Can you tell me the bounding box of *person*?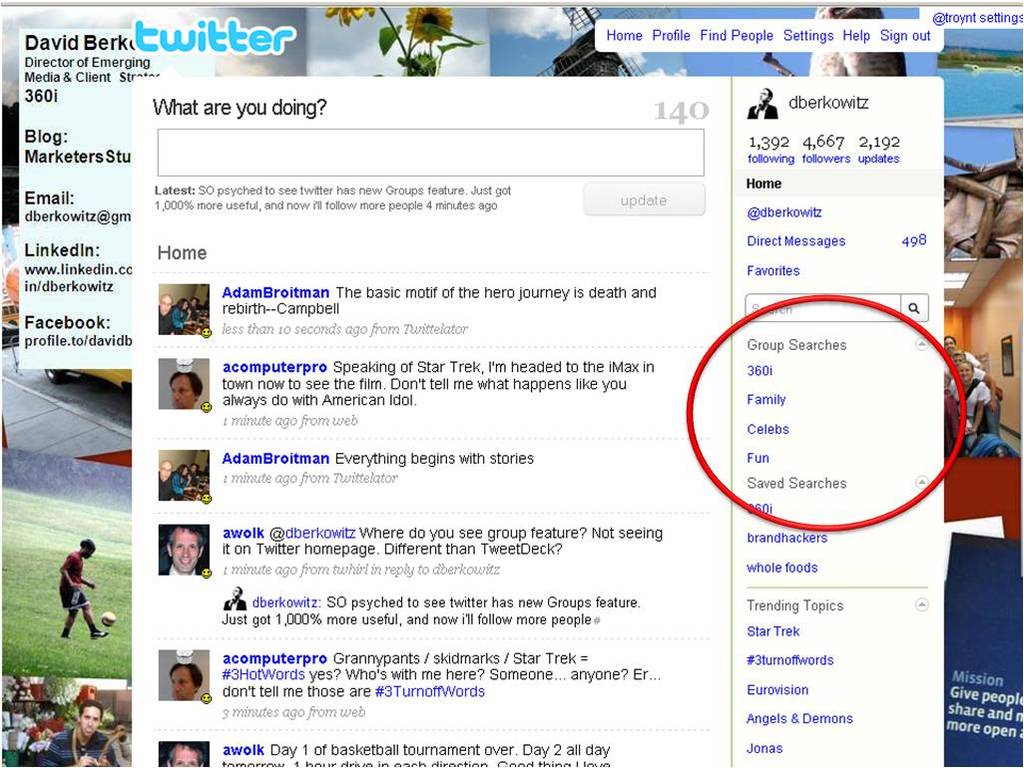
select_region(153, 457, 175, 502).
